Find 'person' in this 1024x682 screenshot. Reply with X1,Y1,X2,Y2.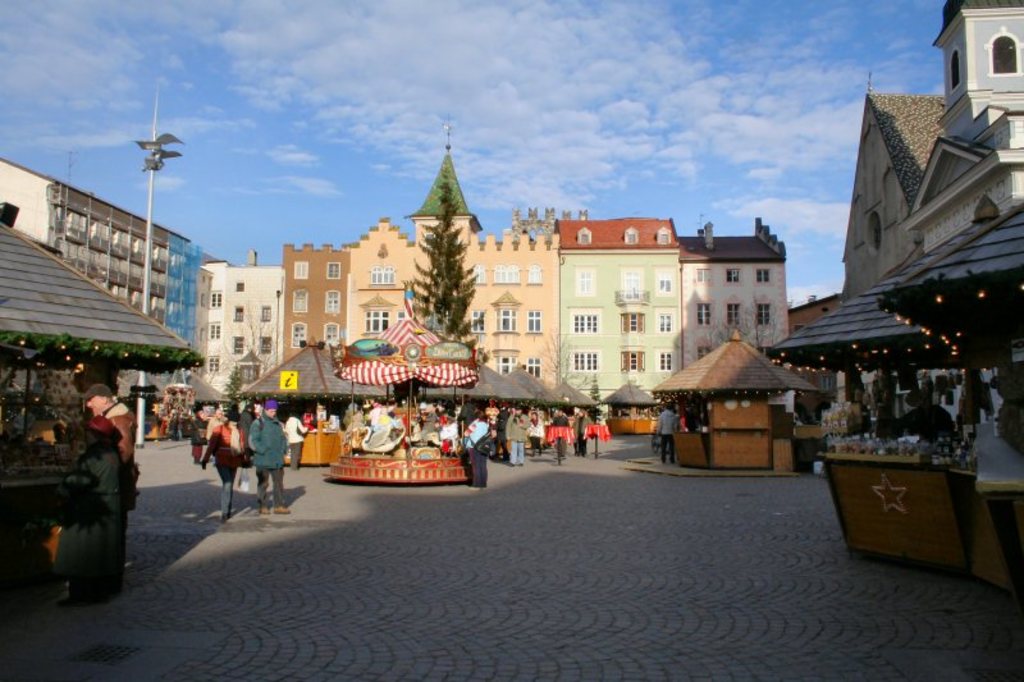
200,416,246,522.
